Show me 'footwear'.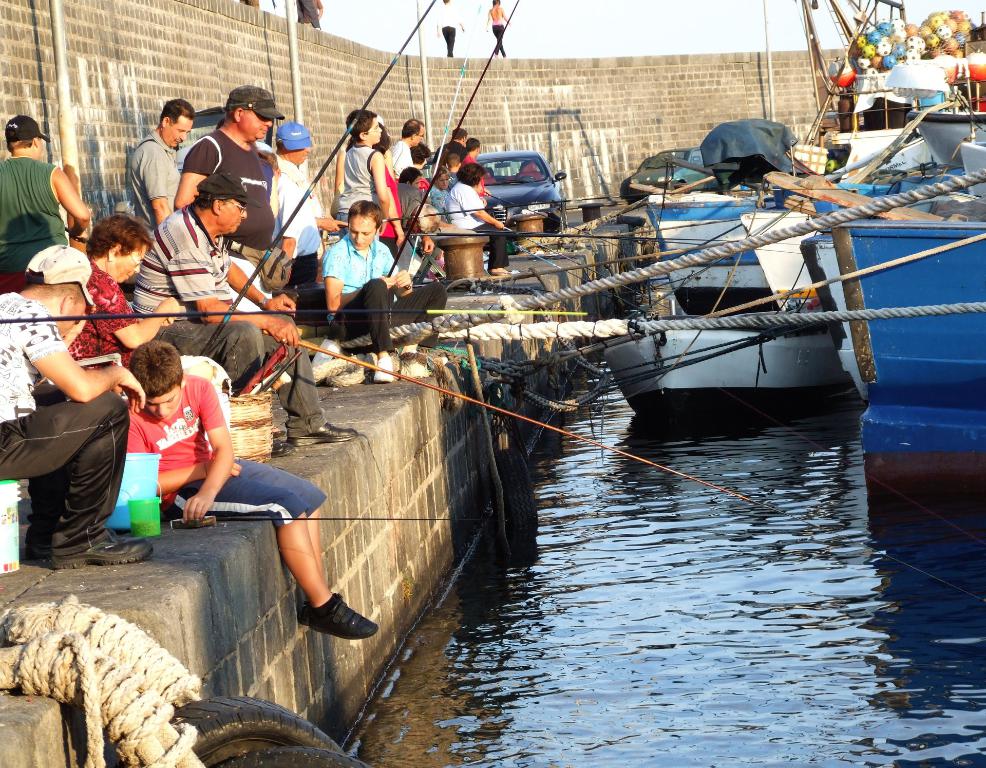
'footwear' is here: <bbox>373, 356, 396, 382</bbox>.
